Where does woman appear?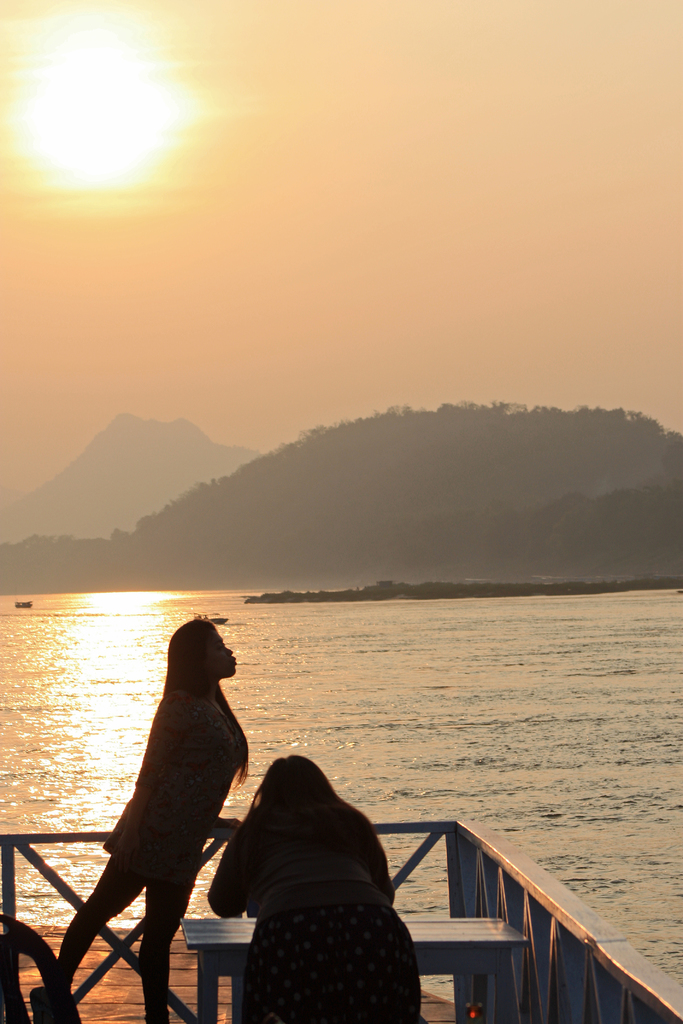
Appears at {"x1": 28, "y1": 618, "x2": 252, "y2": 1023}.
